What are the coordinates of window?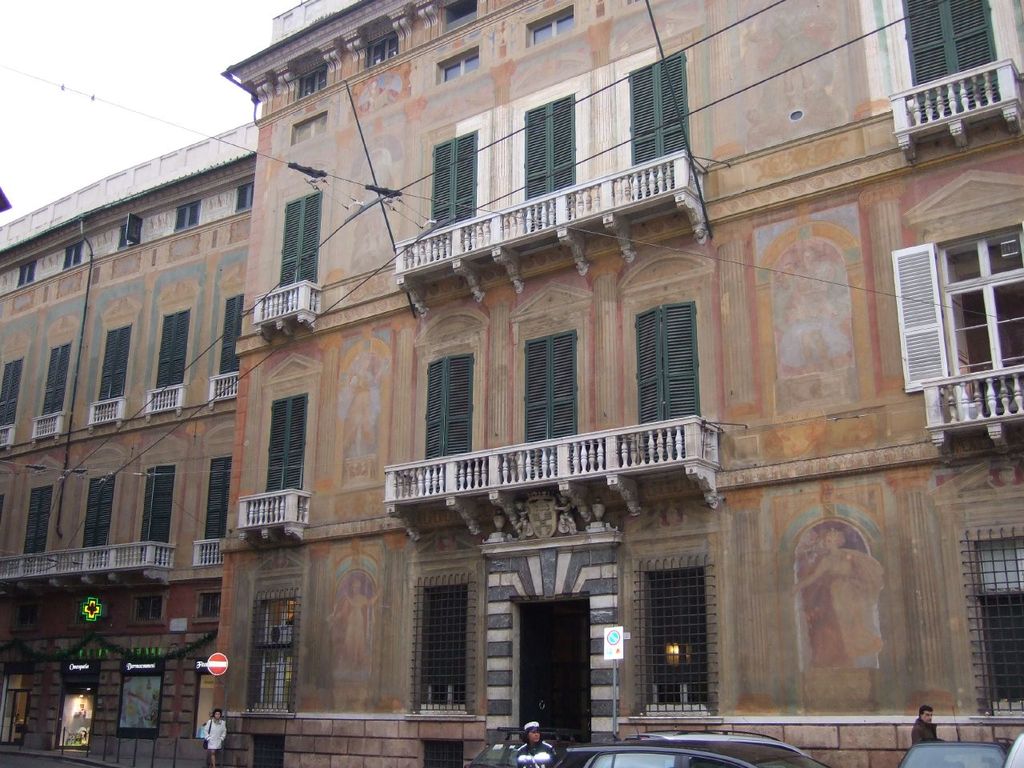
crop(135, 463, 173, 549).
